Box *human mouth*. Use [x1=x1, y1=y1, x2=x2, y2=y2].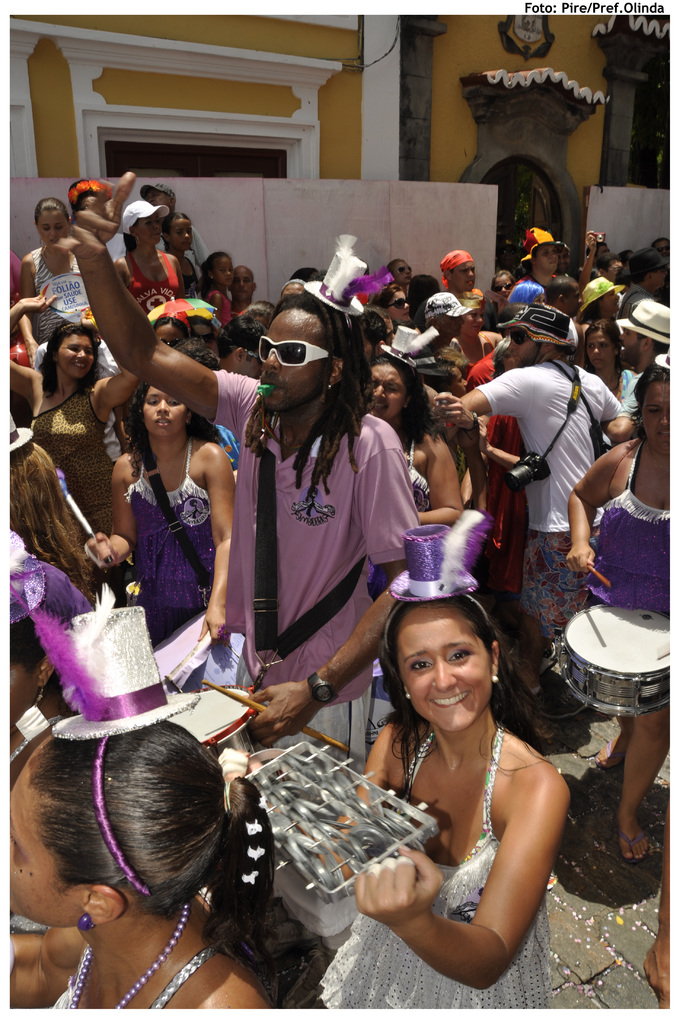
[x1=236, y1=290, x2=247, y2=297].
